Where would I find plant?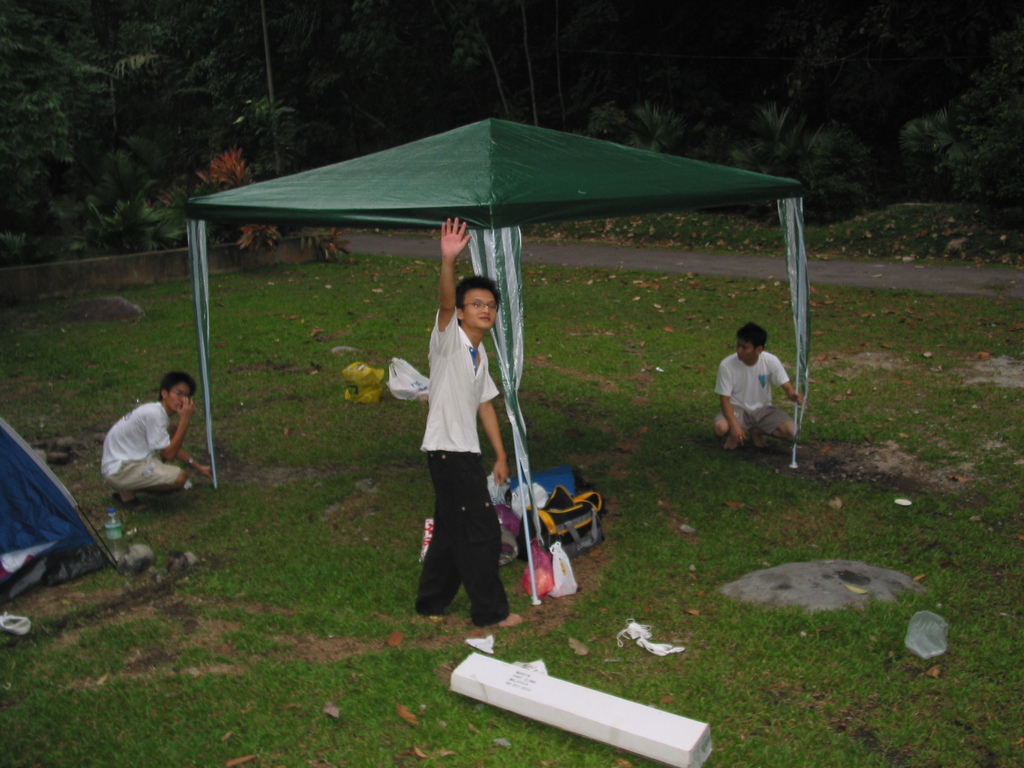
At [184,146,292,188].
